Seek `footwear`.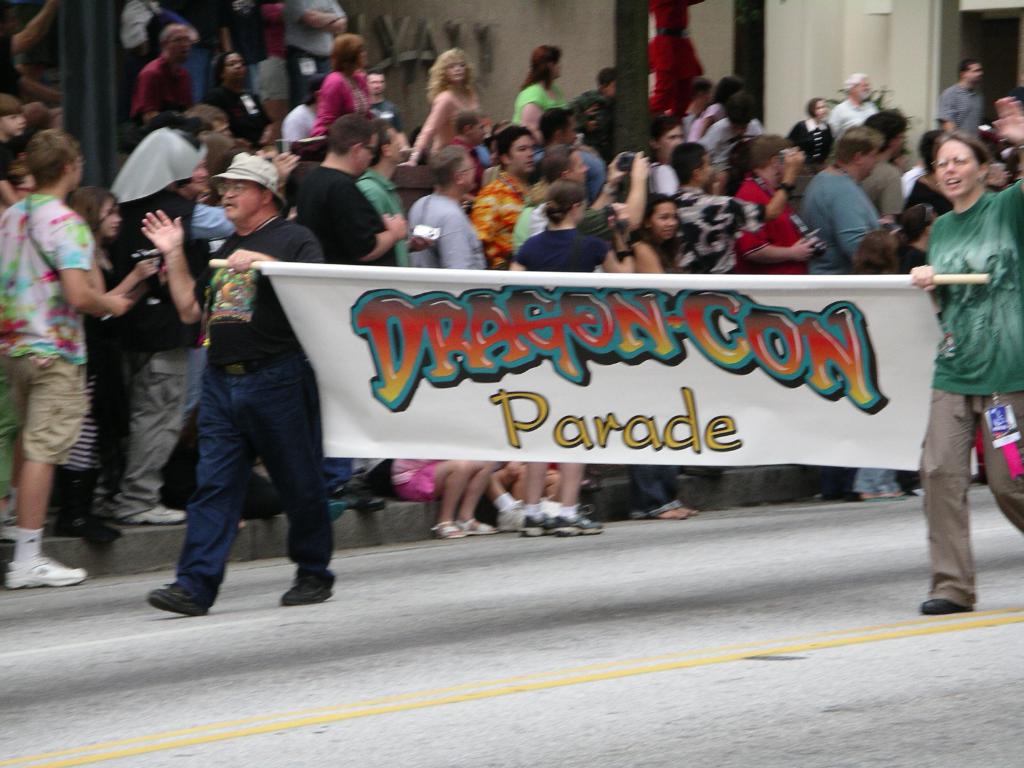
box=[6, 557, 88, 590].
